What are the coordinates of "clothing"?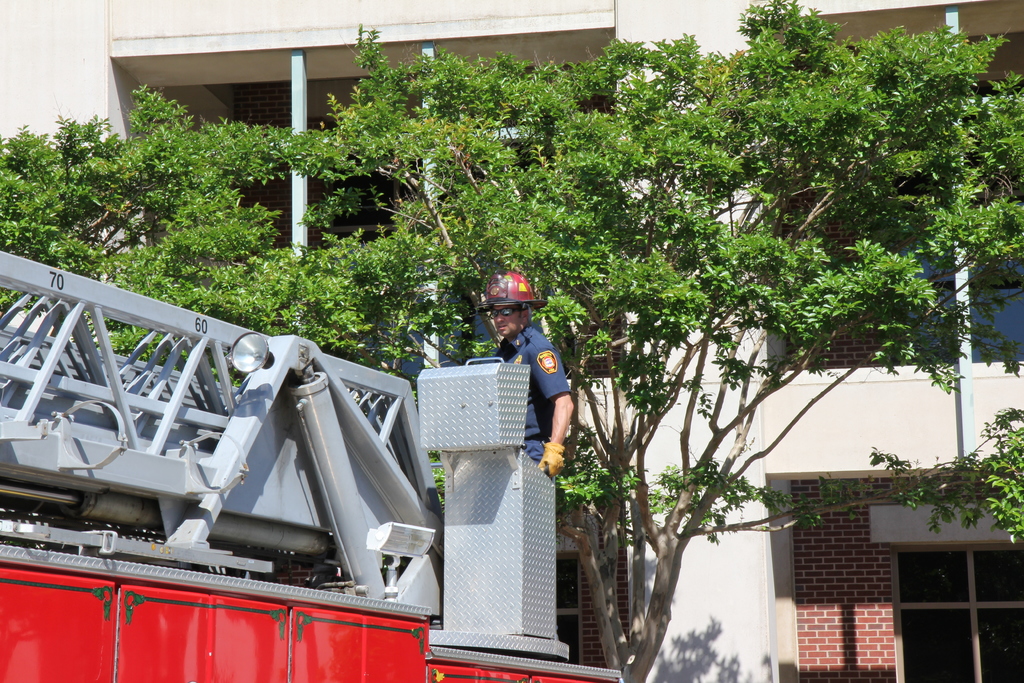
detection(481, 307, 588, 533).
